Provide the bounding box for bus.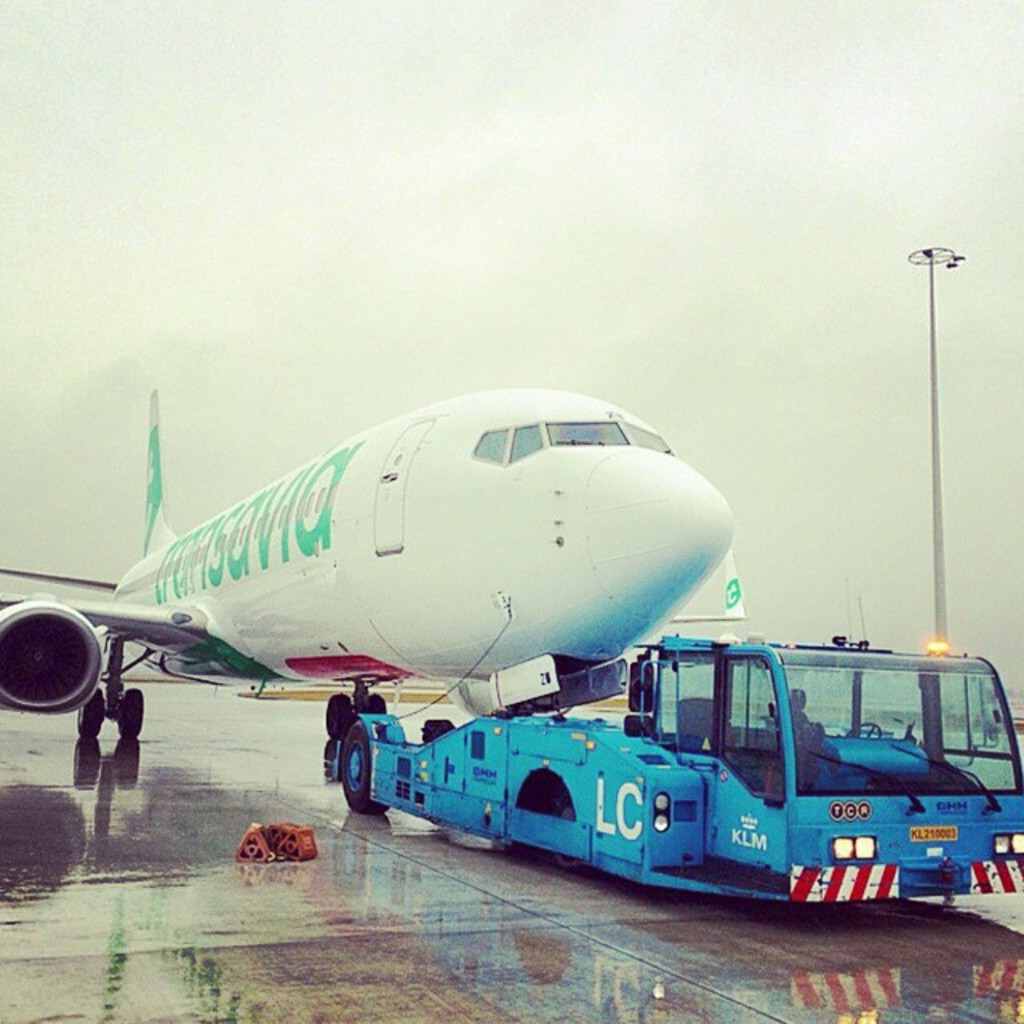
<bbox>331, 624, 1022, 902</bbox>.
